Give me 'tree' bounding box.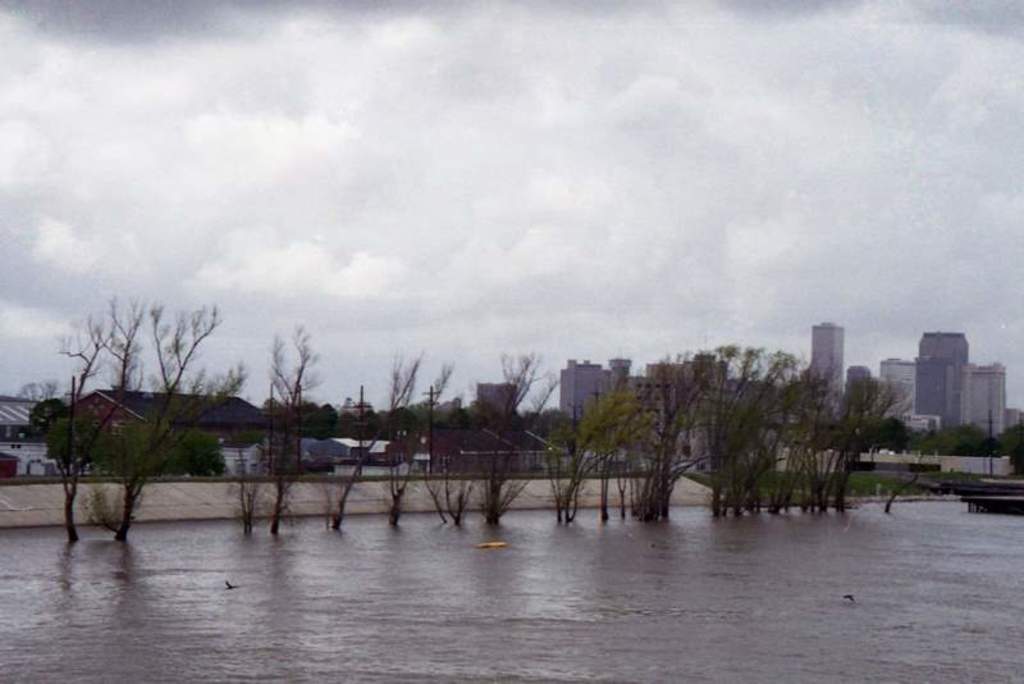
{"x1": 876, "y1": 416, "x2": 920, "y2": 450}.
